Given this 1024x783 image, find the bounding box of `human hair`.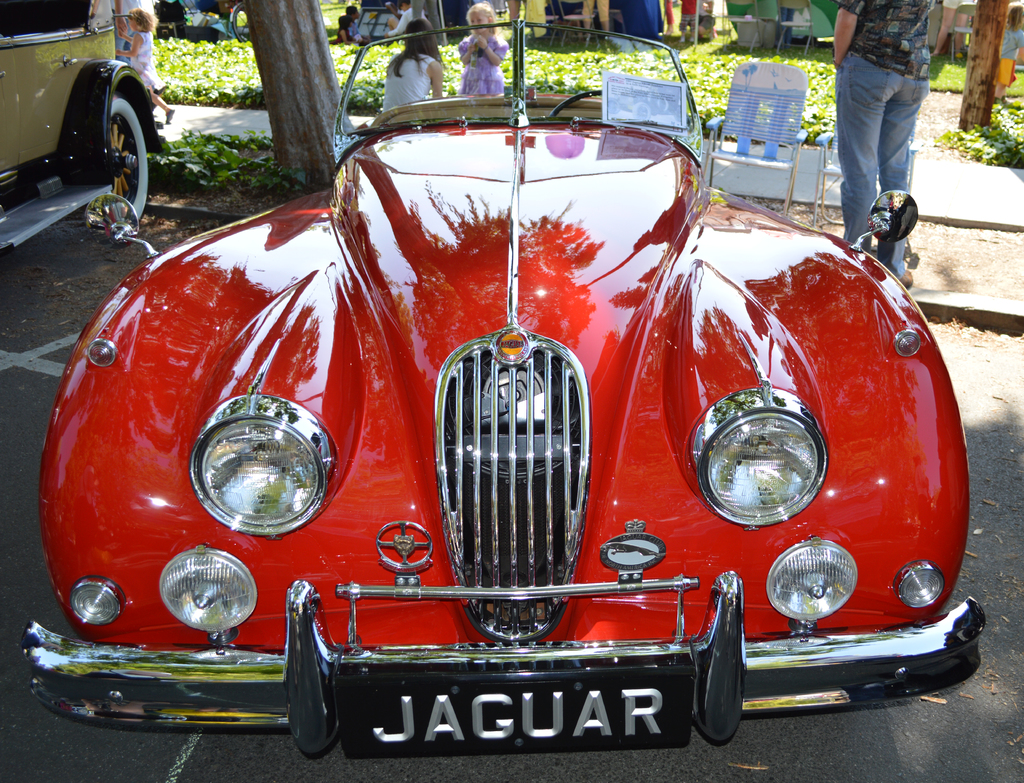
(left=467, top=1, right=498, bottom=37).
